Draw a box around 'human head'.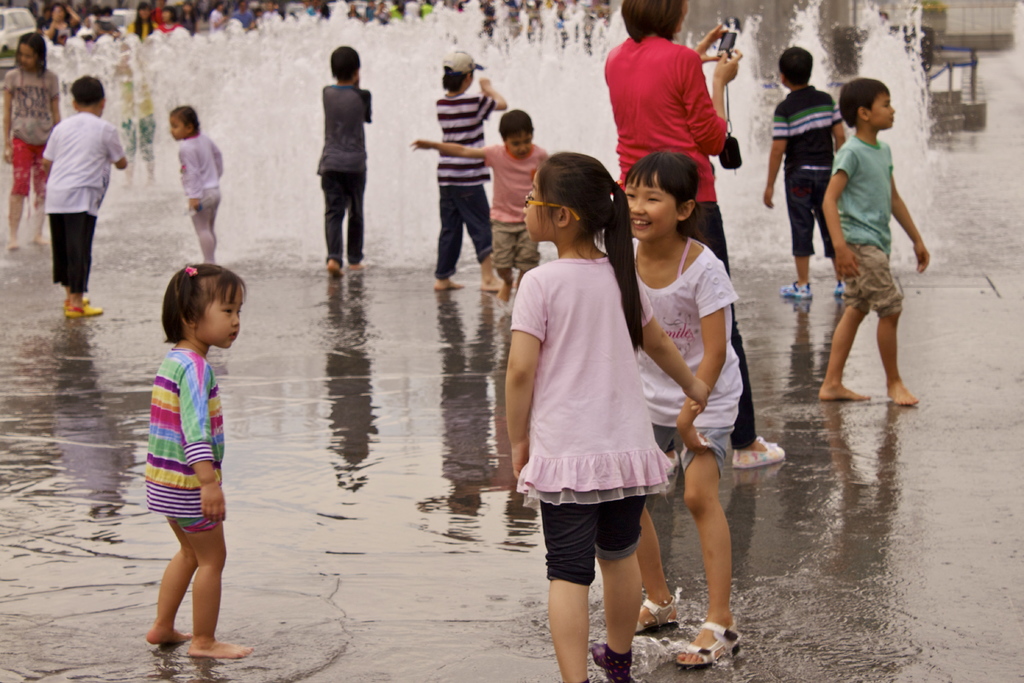
box=[68, 73, 105, 119].
